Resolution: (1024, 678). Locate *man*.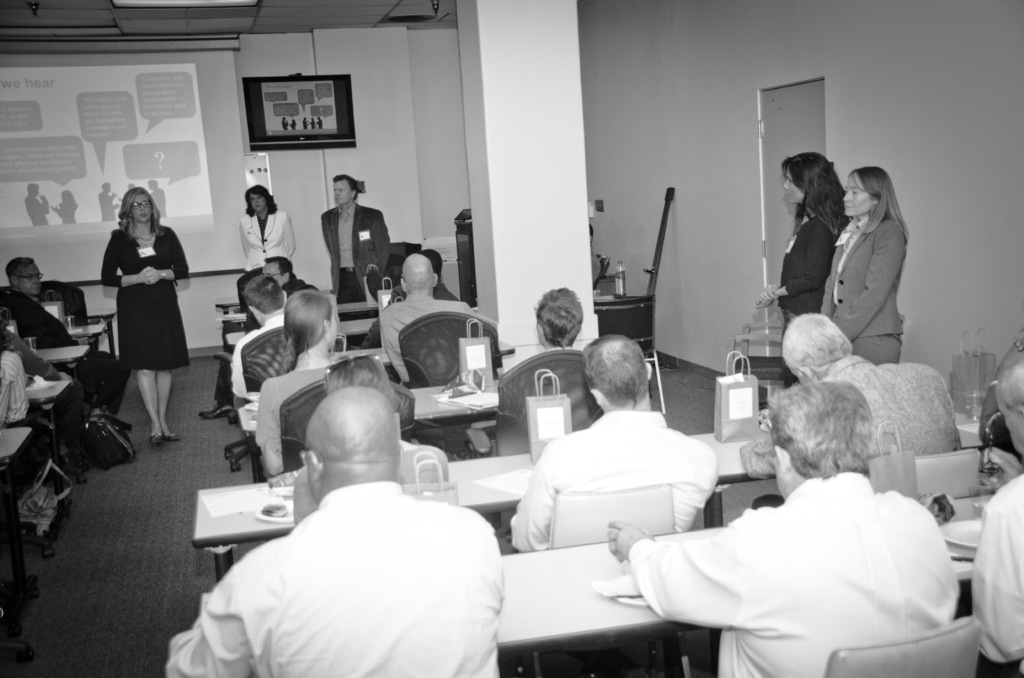
734,309,963,481.
